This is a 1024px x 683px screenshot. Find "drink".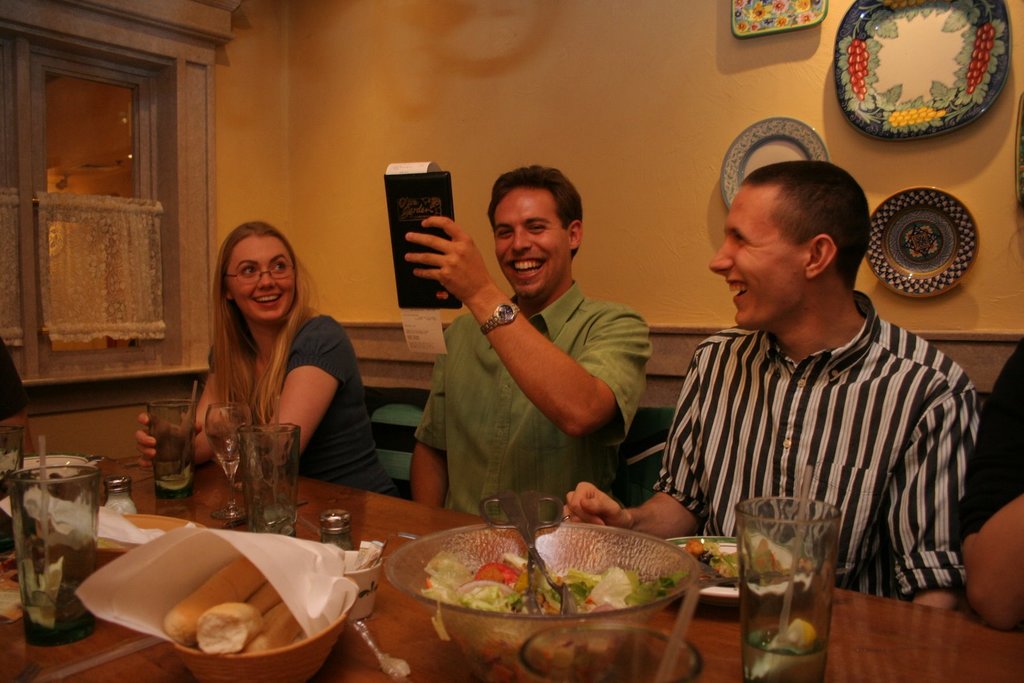
Bounding box: region(6, 448, 98, 656).
